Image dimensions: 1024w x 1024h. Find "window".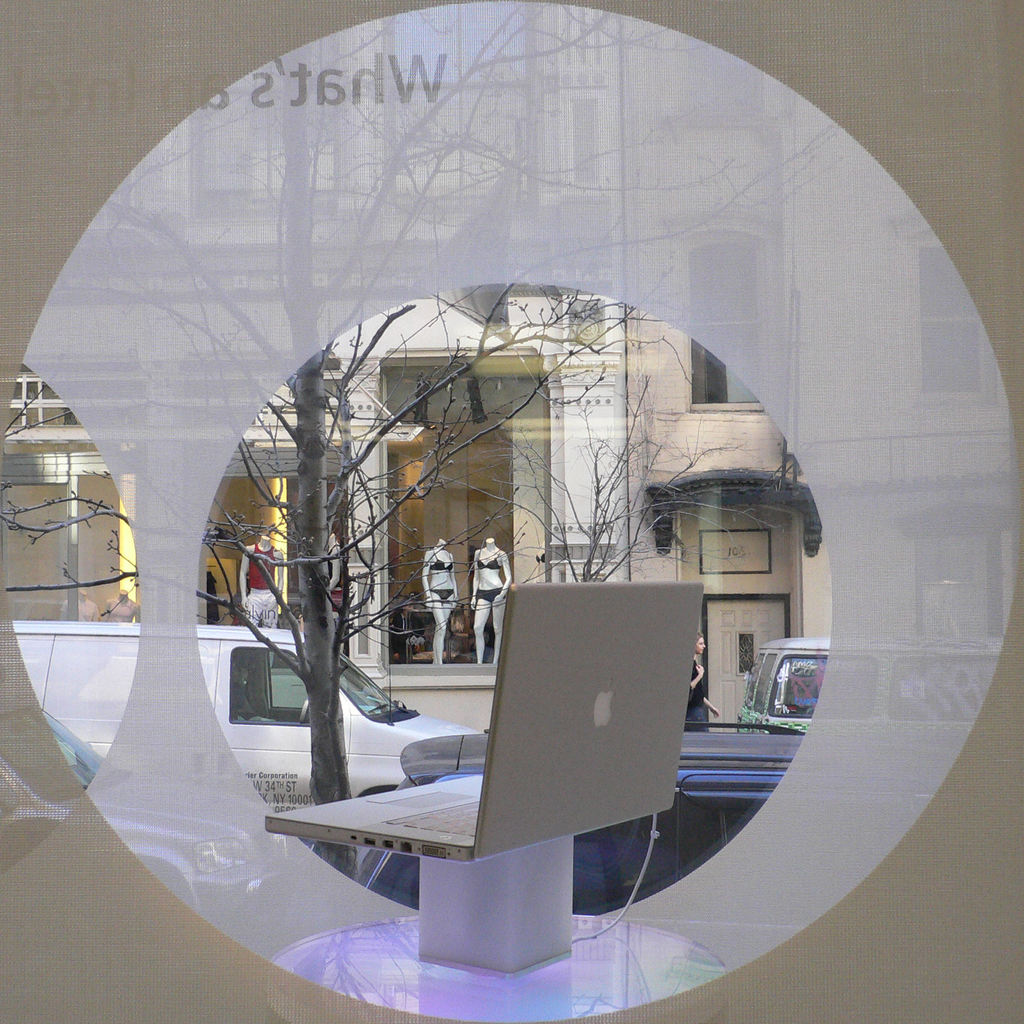
912:245:984:392.
